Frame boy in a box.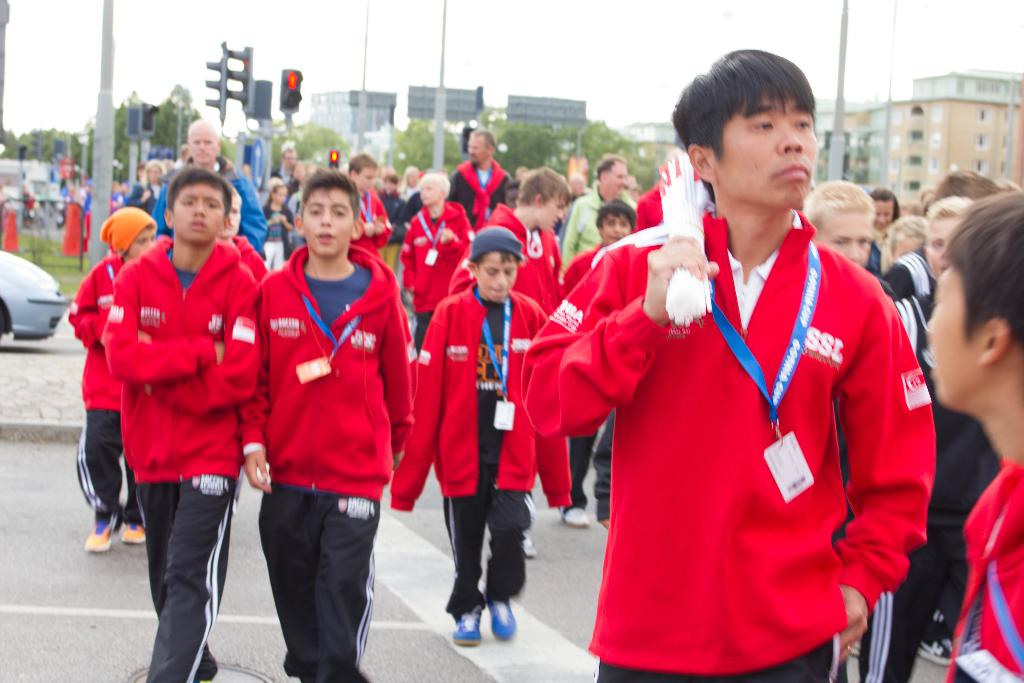
(x1=347, y1=156, x2=389, y2=252).
